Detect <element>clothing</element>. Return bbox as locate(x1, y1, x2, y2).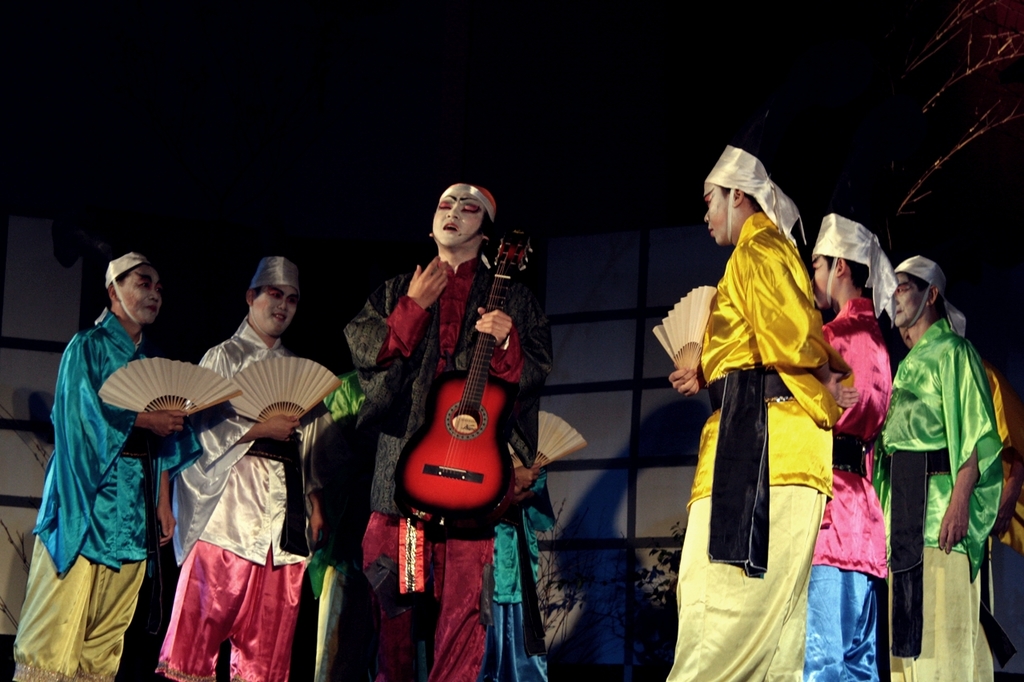
locate(805, 292, 890, 681).
